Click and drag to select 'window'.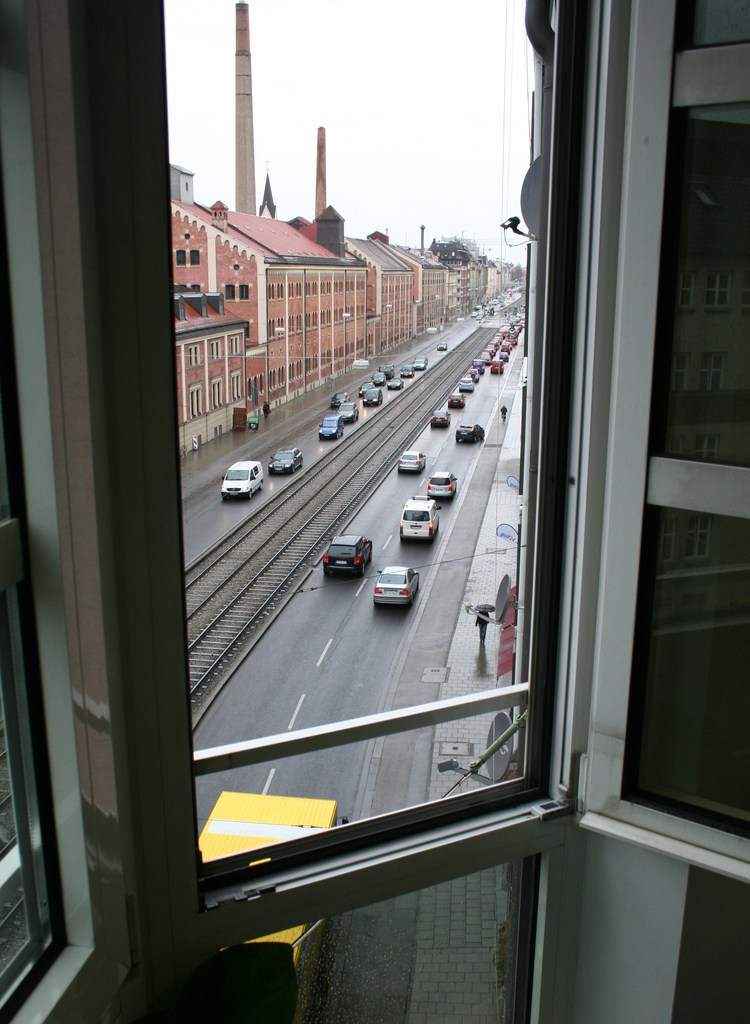
Selection: 49,0,631,895.
